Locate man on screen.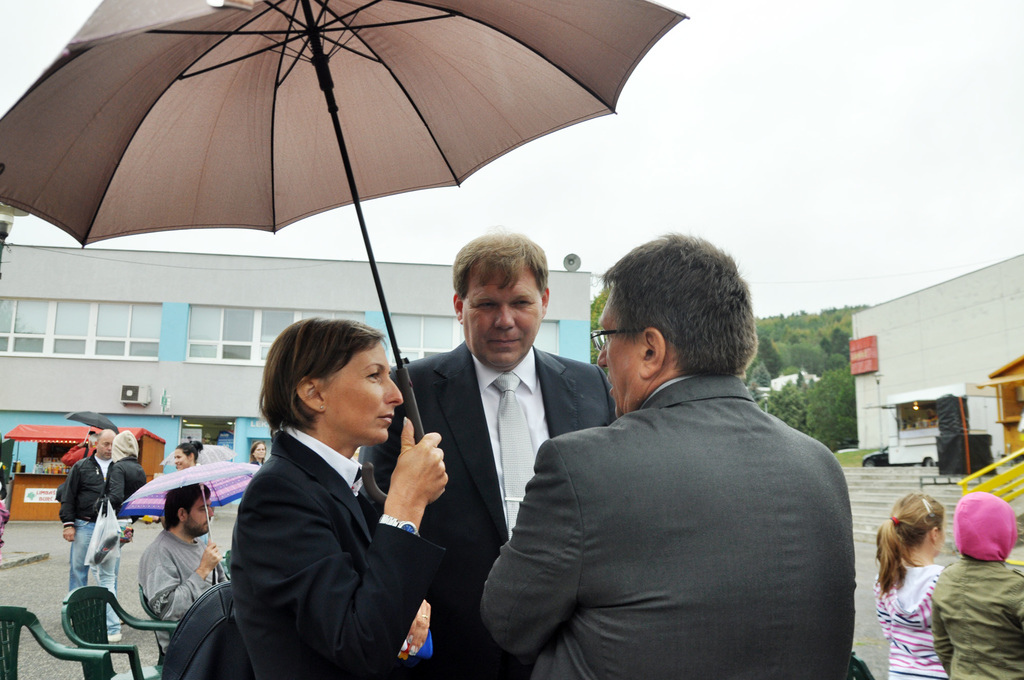
On screen at bbox(135, 483, 236, 655).
